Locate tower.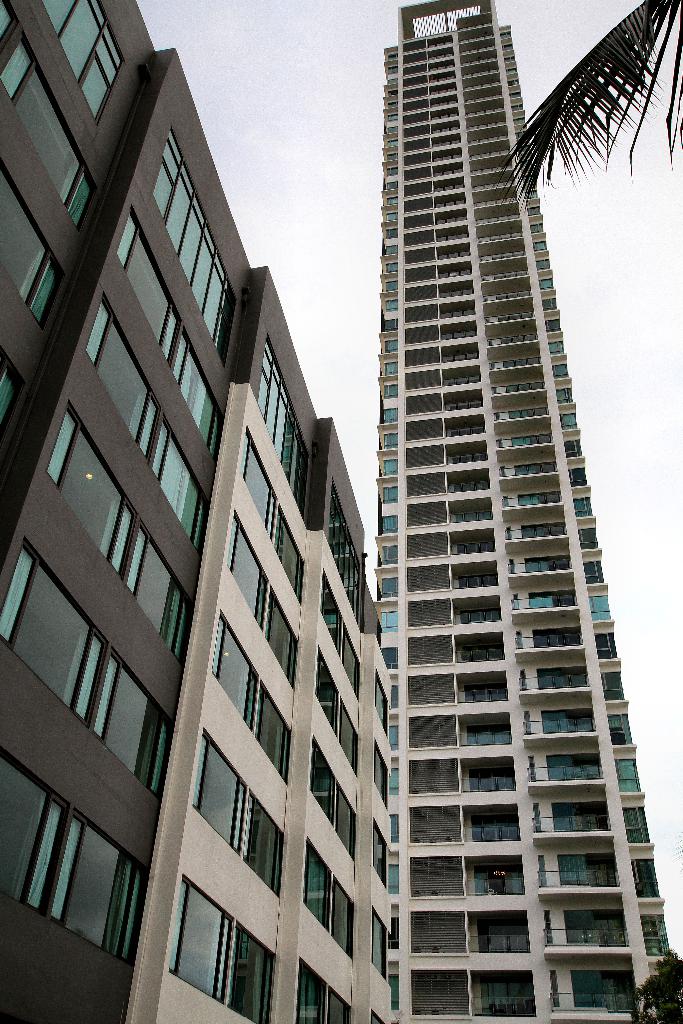
Bounding box: BBox(15, 0, 270, 1023).
